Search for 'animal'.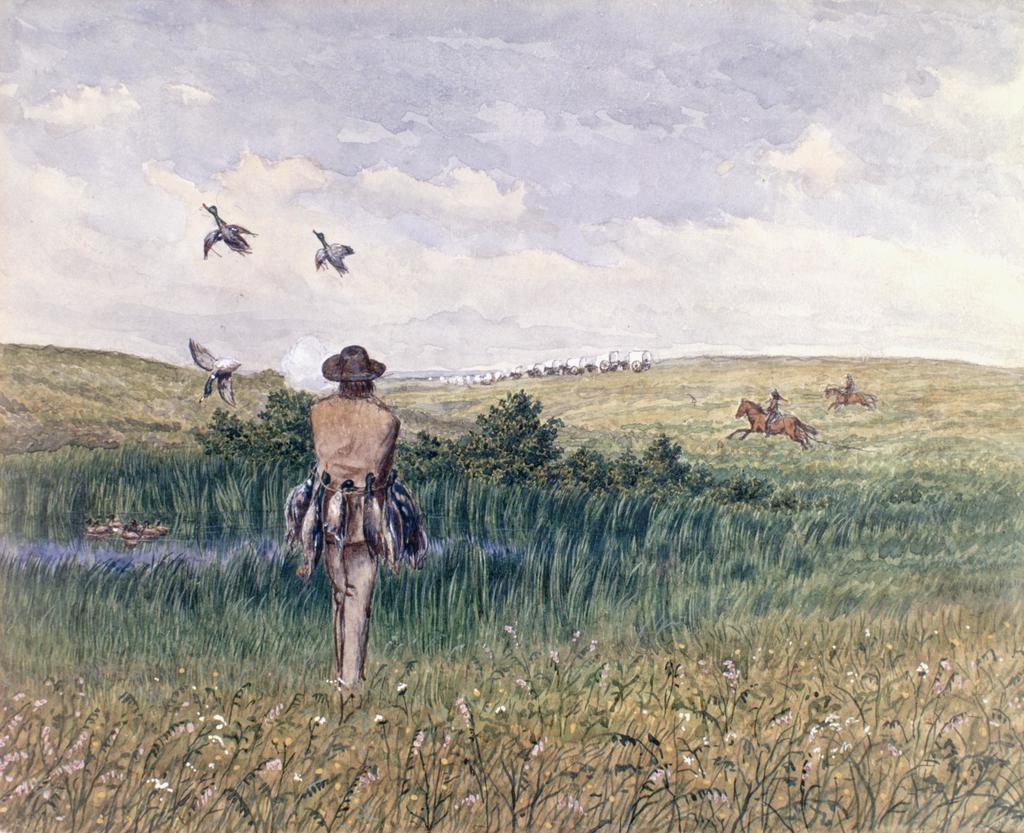
Found at [204,204,266,255].
